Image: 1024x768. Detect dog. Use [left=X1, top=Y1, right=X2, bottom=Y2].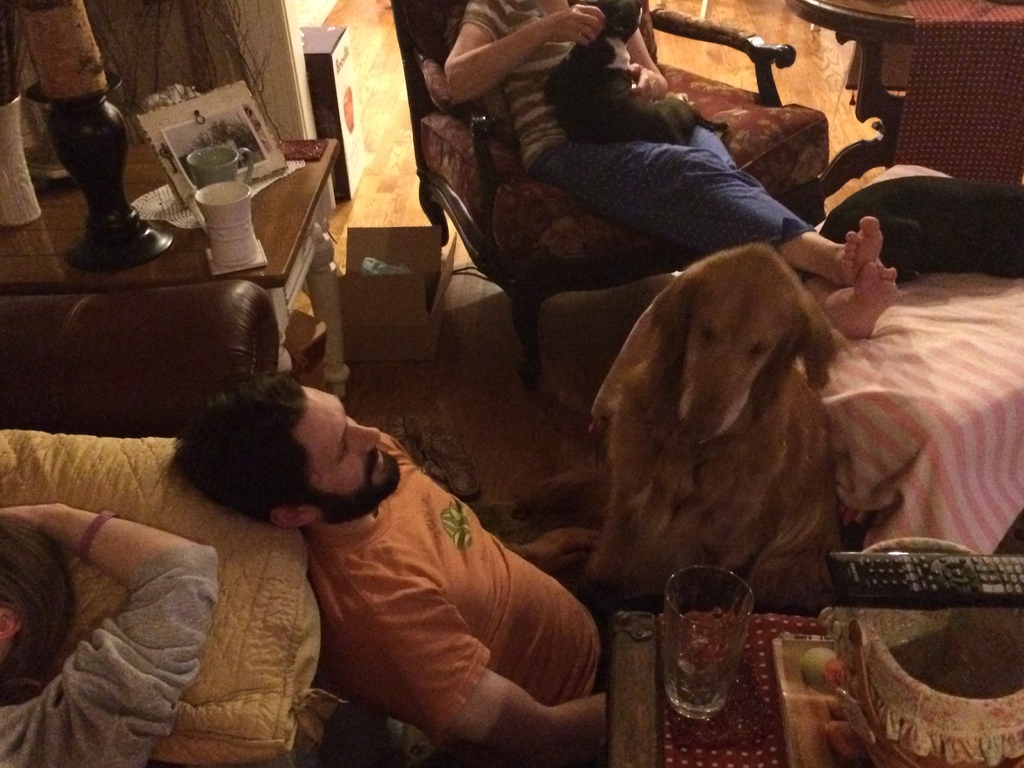
[left=543, top=0, right=730, bottom=145].
